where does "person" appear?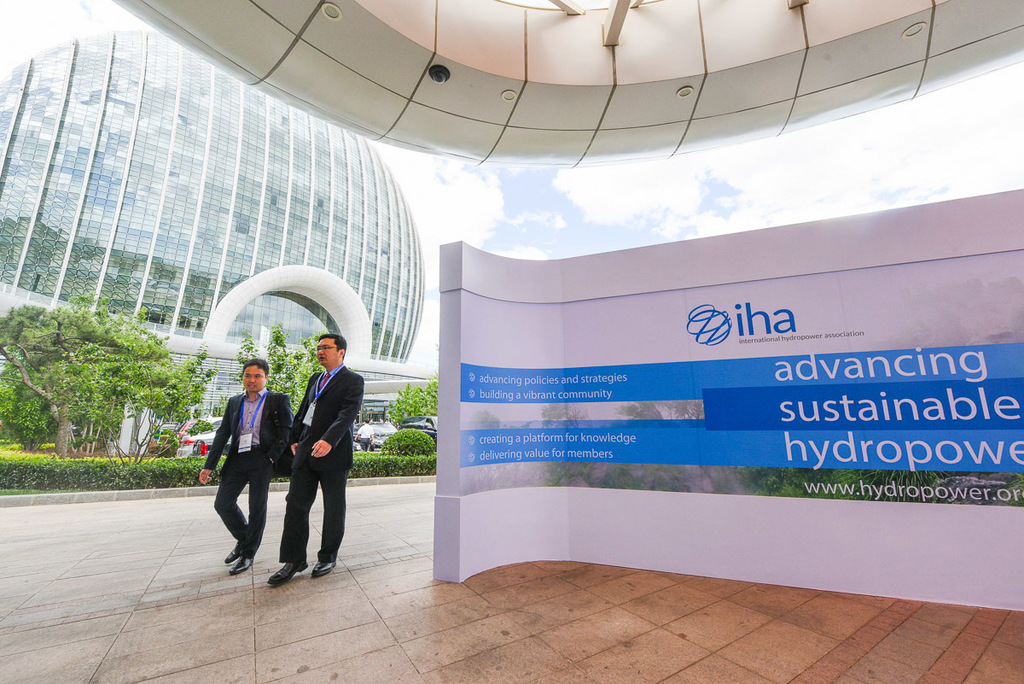
Appears at 196/355/293/577.
